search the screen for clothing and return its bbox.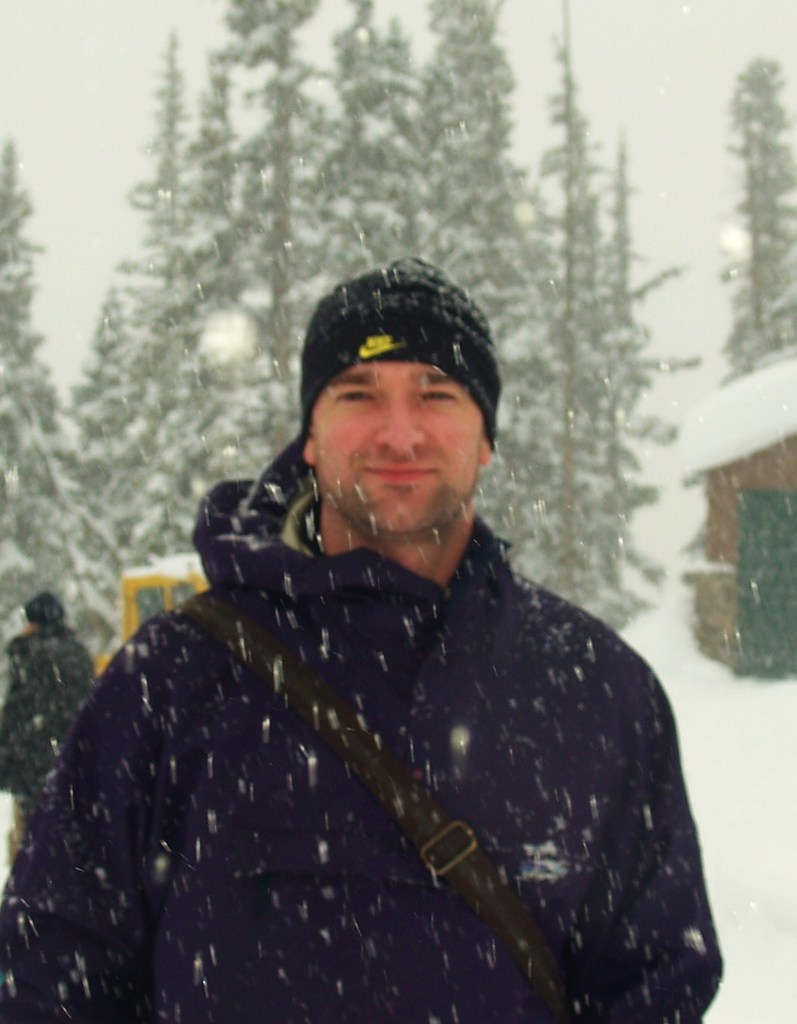
Found: pyautogui.locateOnScreen(0, 624, 102, 844).
